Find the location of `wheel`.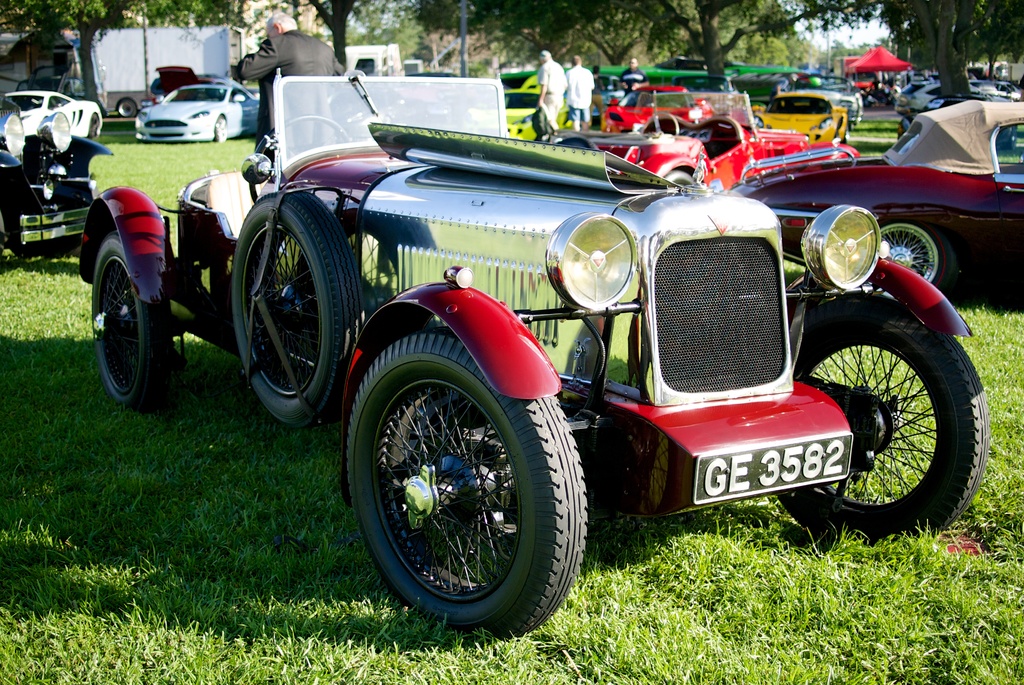
Location: l=116, t=102, r=135, b=117.
